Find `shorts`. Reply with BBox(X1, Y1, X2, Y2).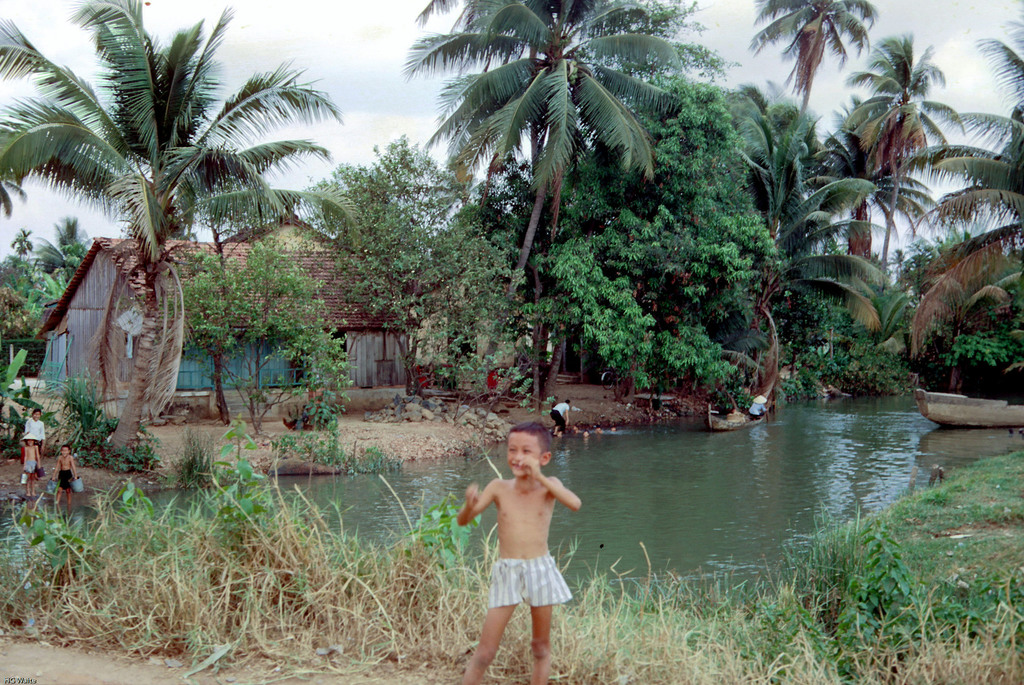
BBox(34, 436, 53, 450).
